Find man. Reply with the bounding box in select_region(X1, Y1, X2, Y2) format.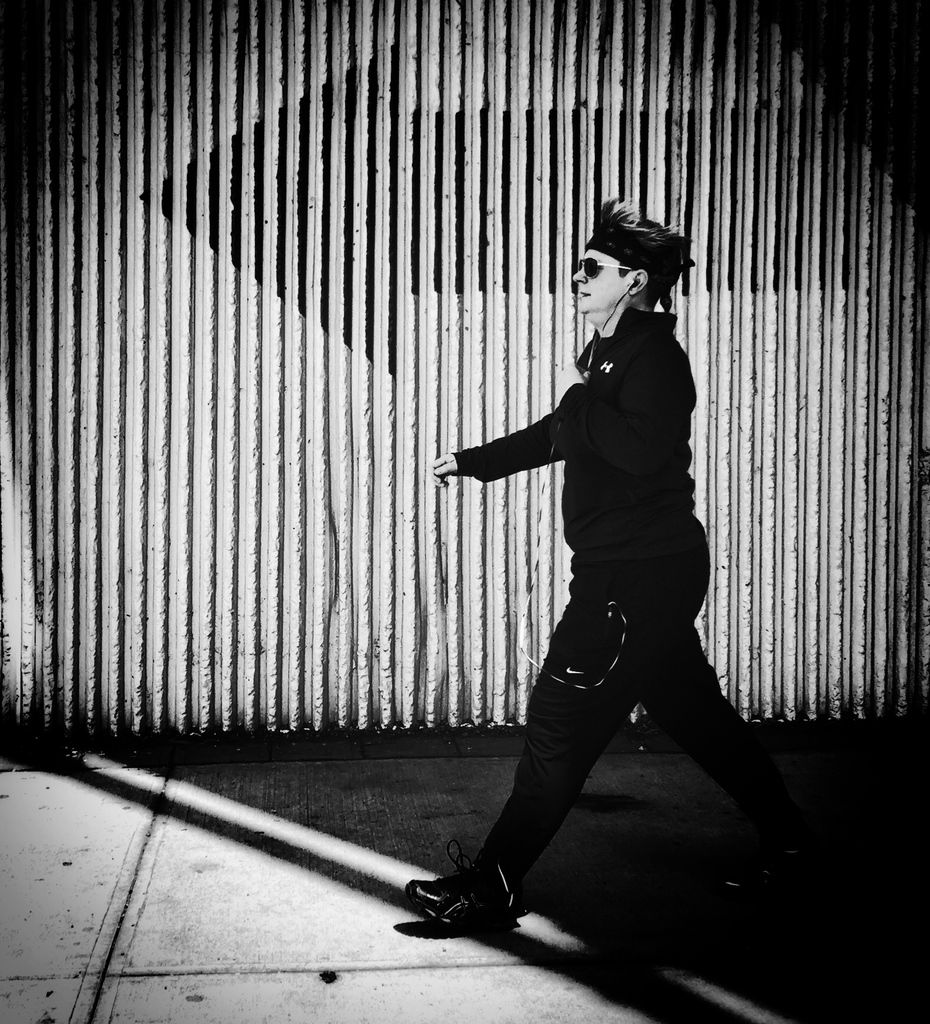
select_region(428, 179, 775, 1008).
